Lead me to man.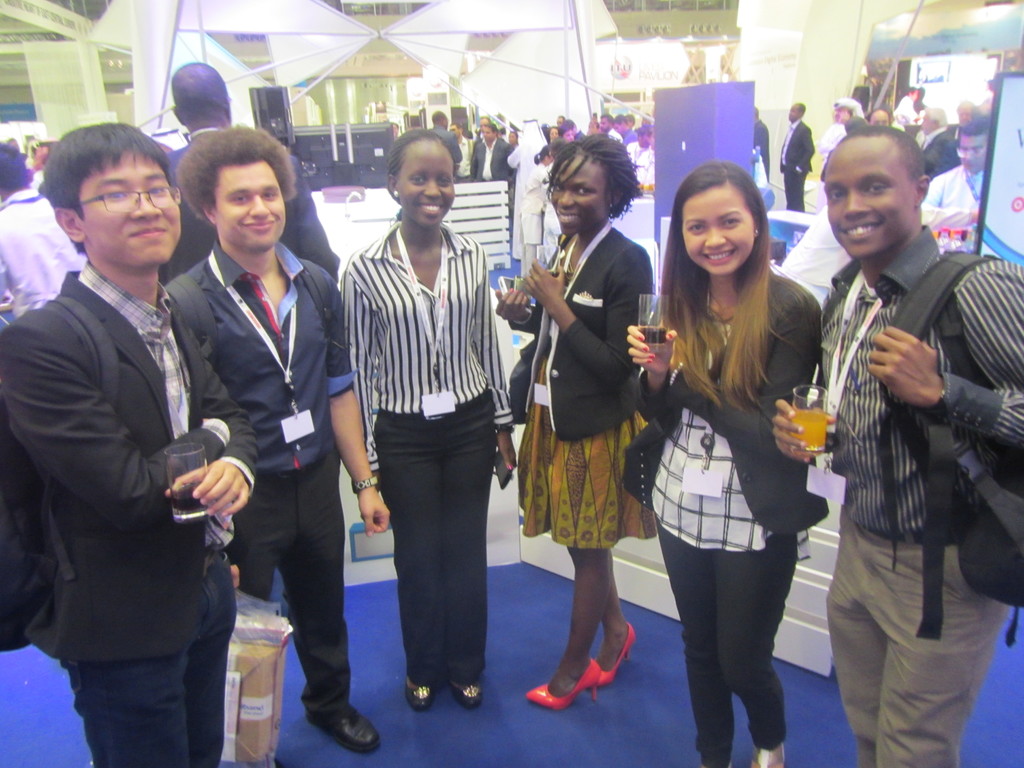
Lead to <box>171,125,387,752</box>.
